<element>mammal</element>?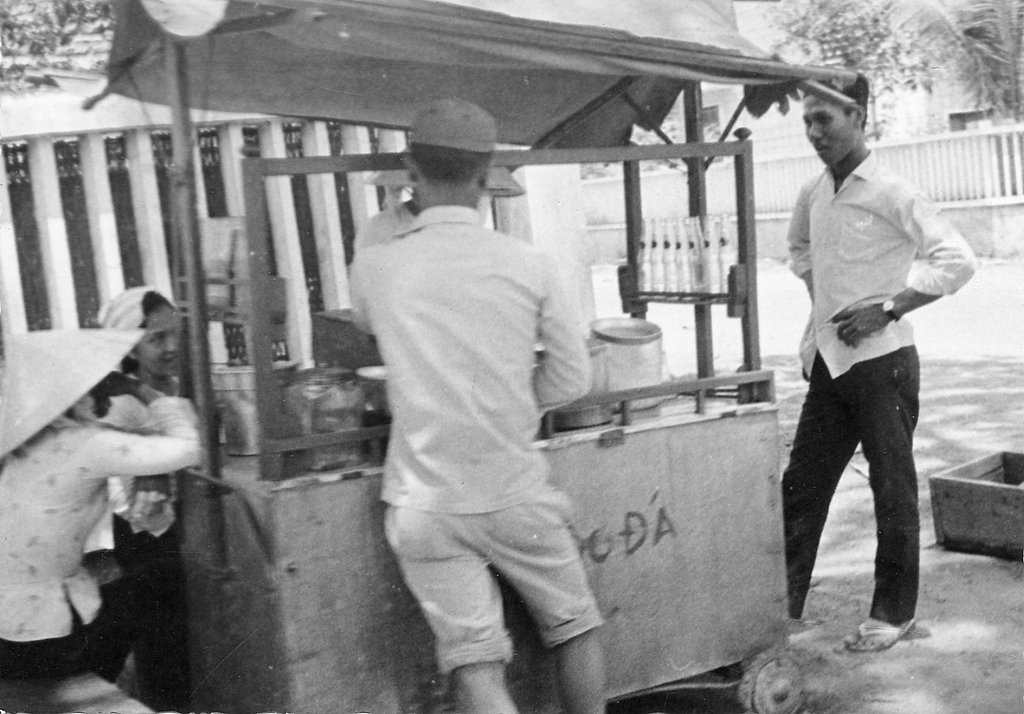
region(764, 77, 962, 640)
